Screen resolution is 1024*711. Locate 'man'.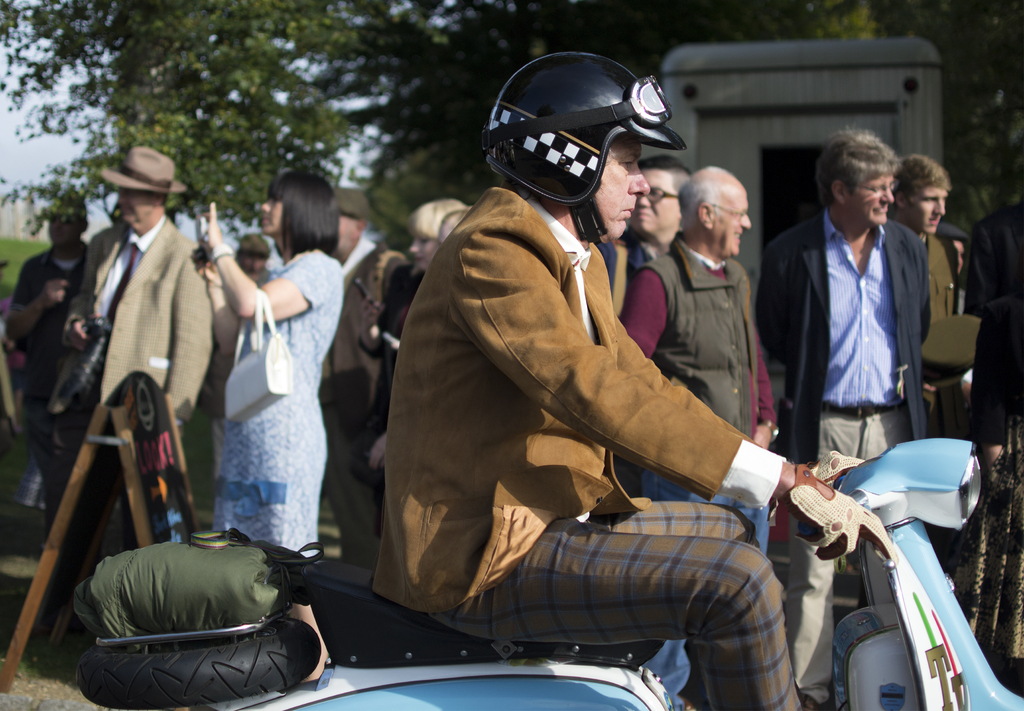
<bbox>616, 170, 771, 561</bbox>.
